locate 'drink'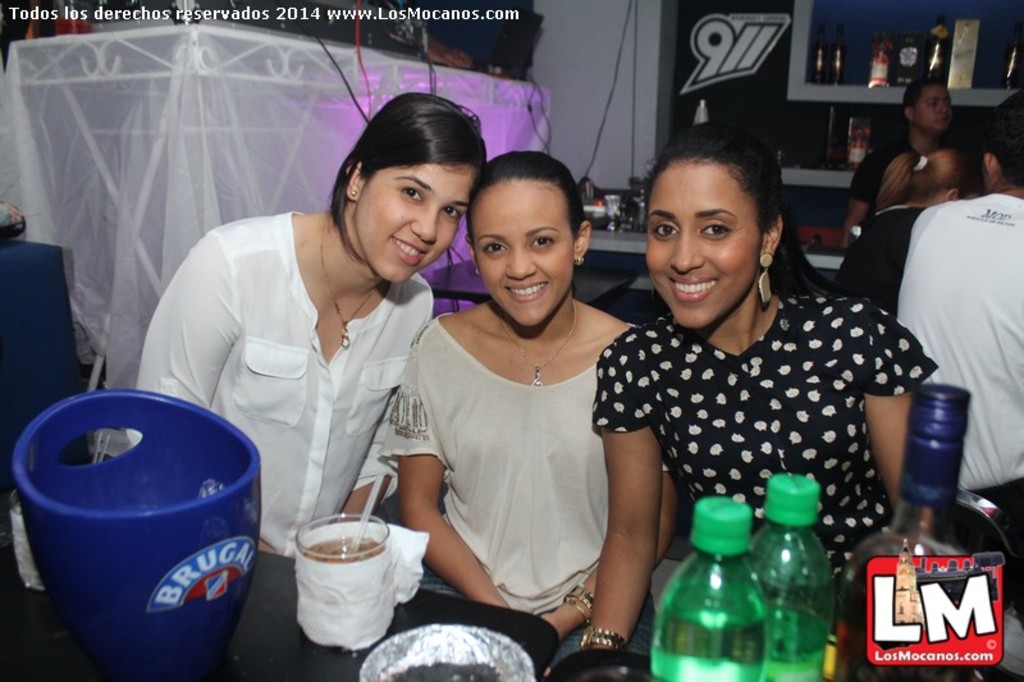
detection(297, 512, 390, 559)
